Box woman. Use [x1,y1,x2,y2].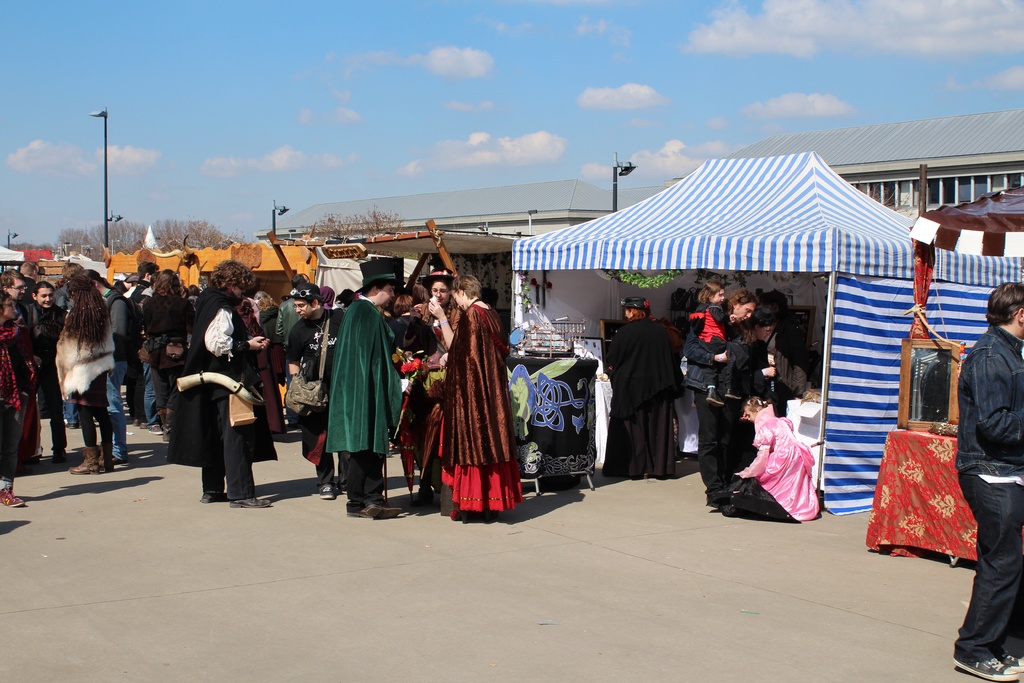
[83,266,129,461].
